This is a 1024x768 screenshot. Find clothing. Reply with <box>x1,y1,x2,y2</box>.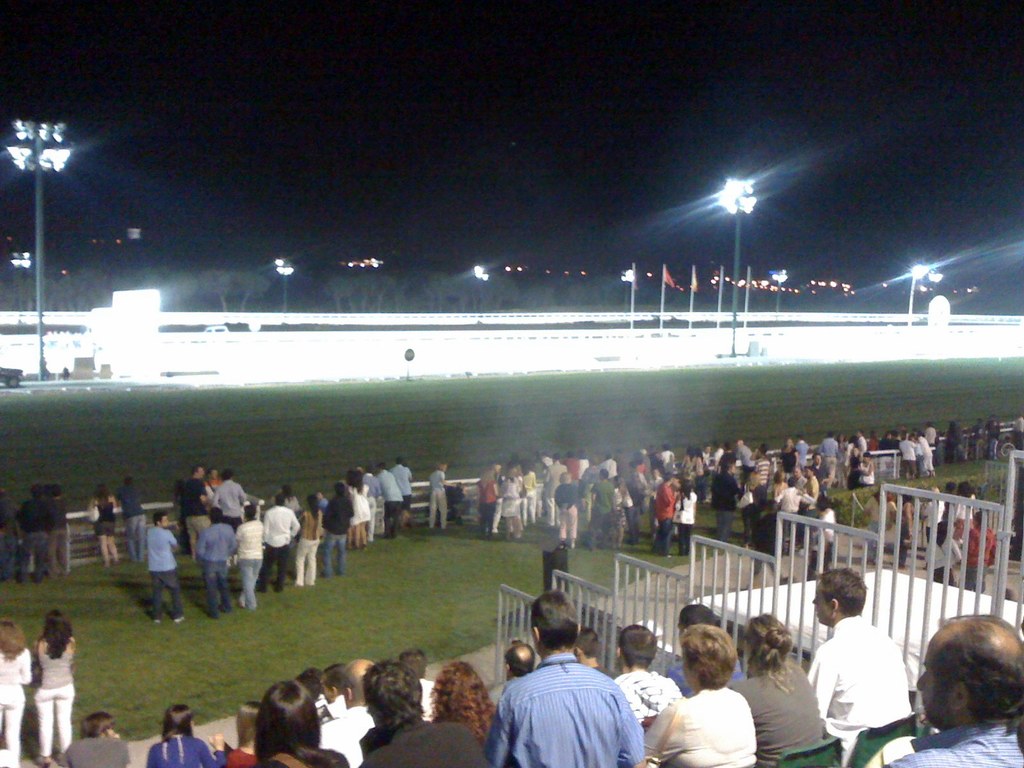
<box>954,516,1004,586</box>.
